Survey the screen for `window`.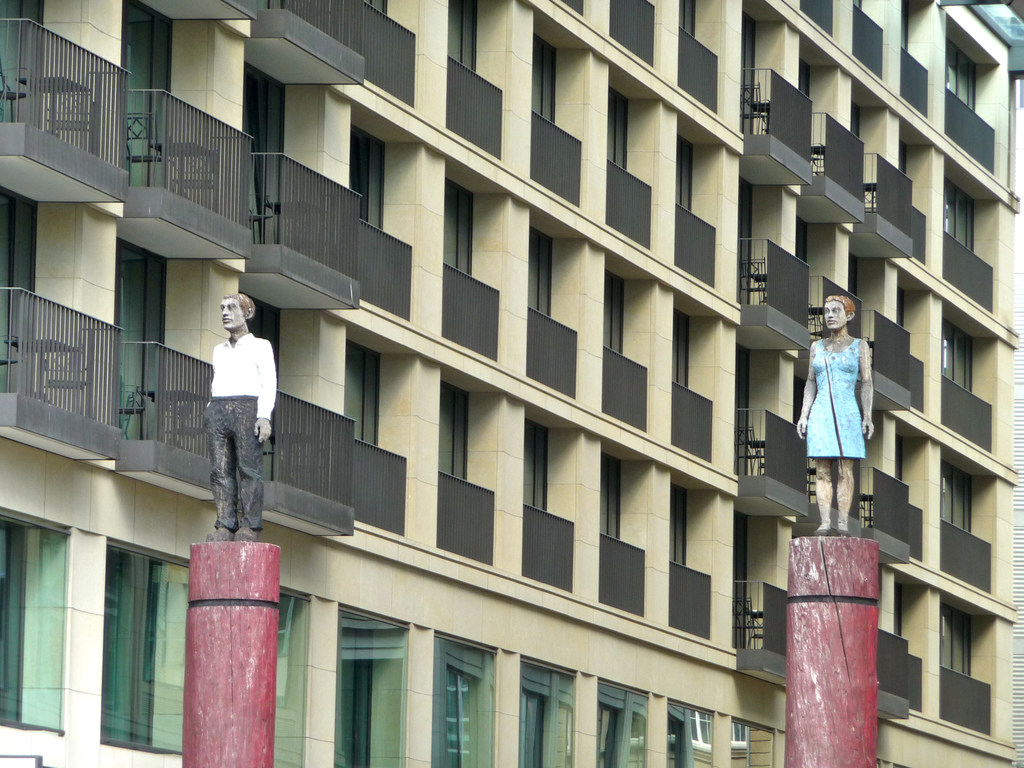
Survey found: pyautogui.locateOnScreen(680, 0, 692, 35).
